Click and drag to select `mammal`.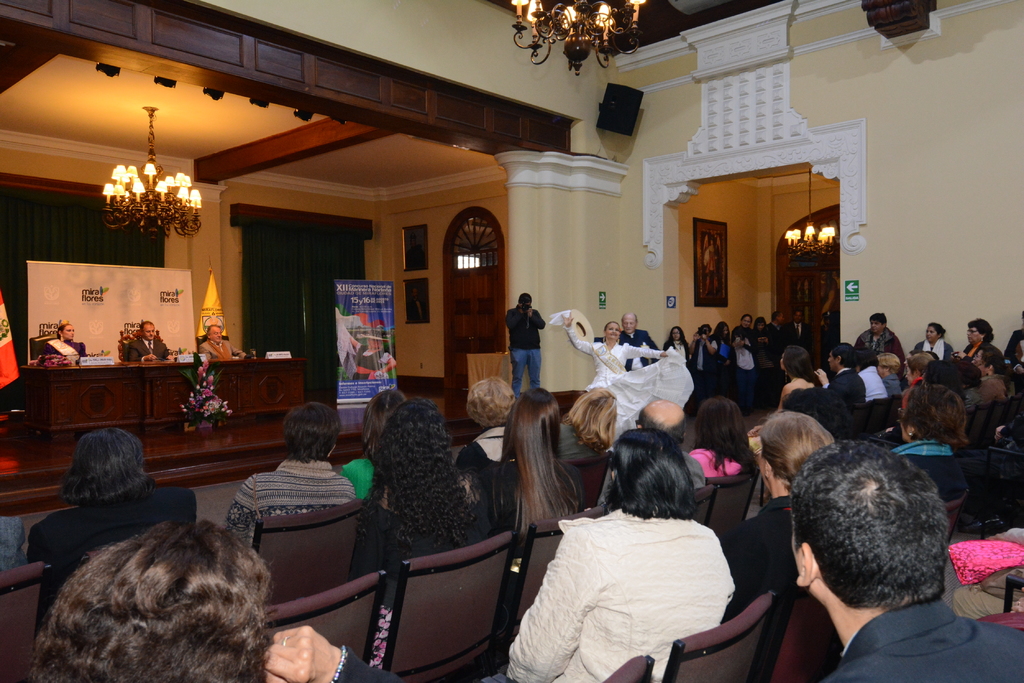
Selection: select_region(888, 382, 968, 507).
